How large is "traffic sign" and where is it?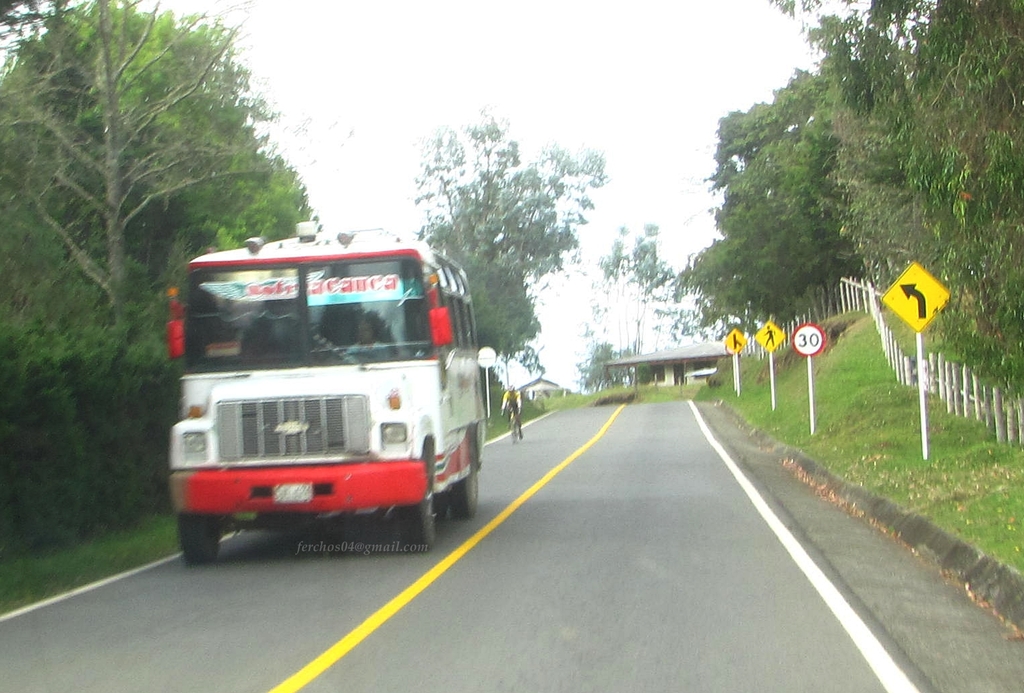
Bounding box: left=876, top=261, right=957, bottom=334.
